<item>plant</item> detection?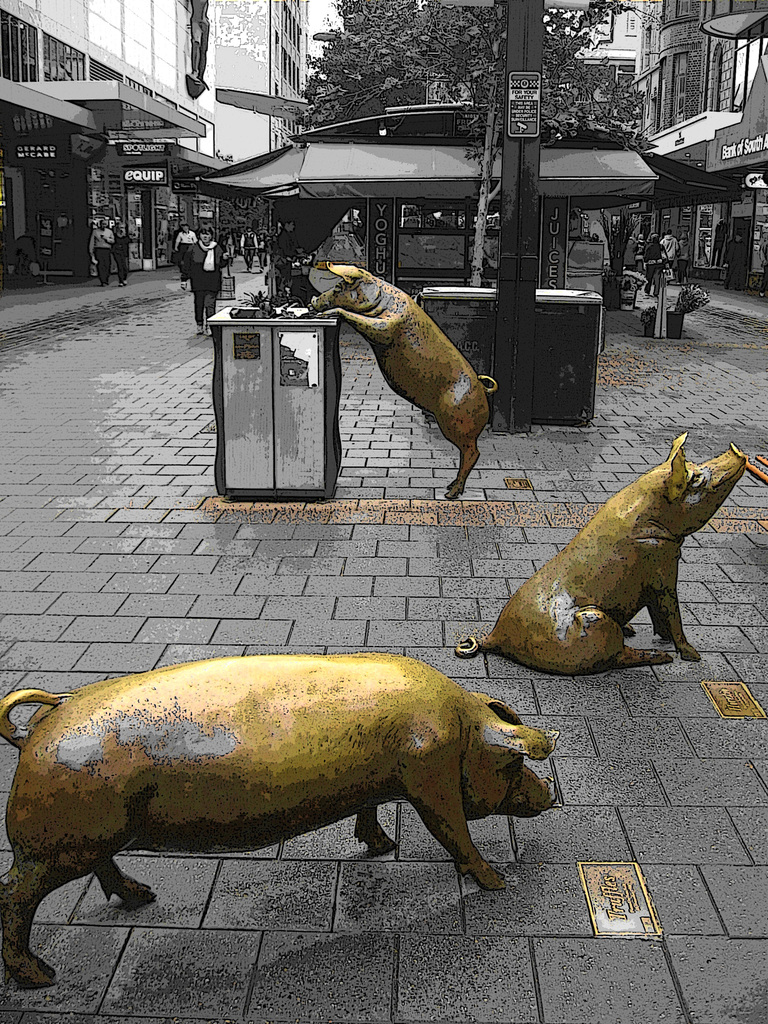
x1=248, y1=295, x2=268, y2=309
